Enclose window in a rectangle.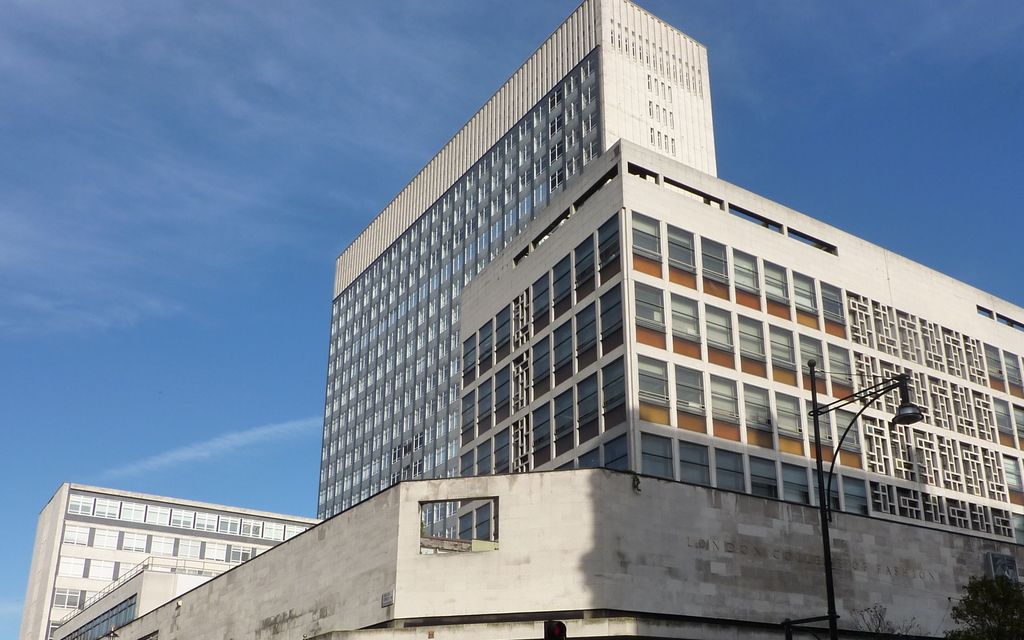
(798, 392, 842, 463).
